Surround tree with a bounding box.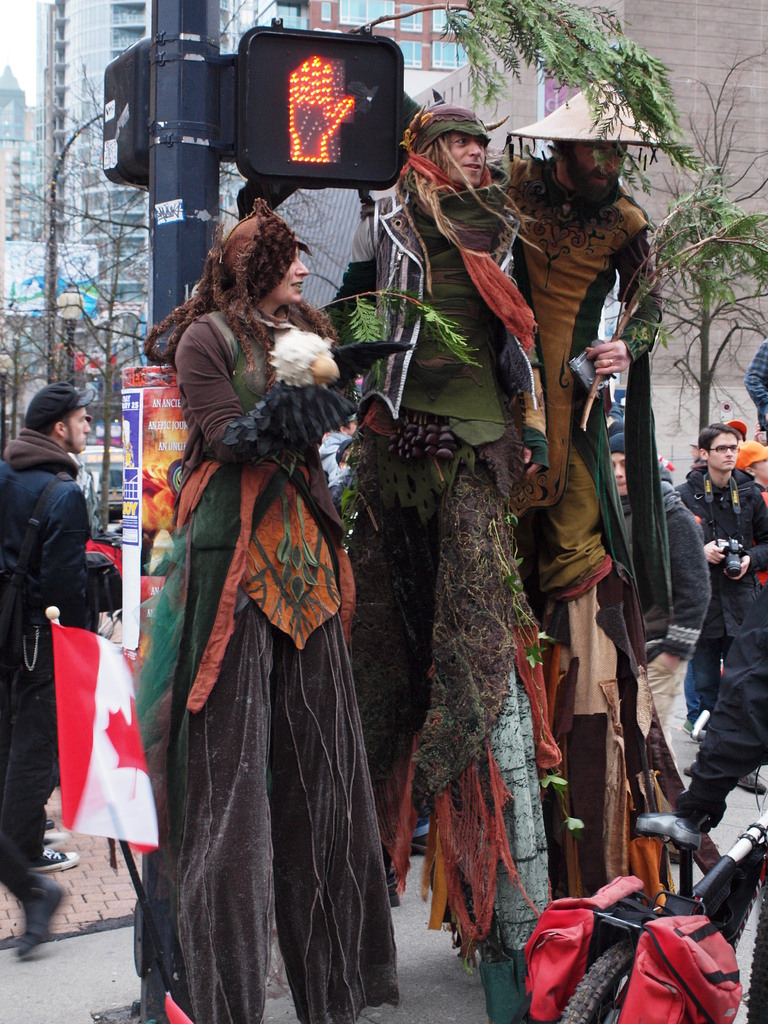
367:0:708:193.
